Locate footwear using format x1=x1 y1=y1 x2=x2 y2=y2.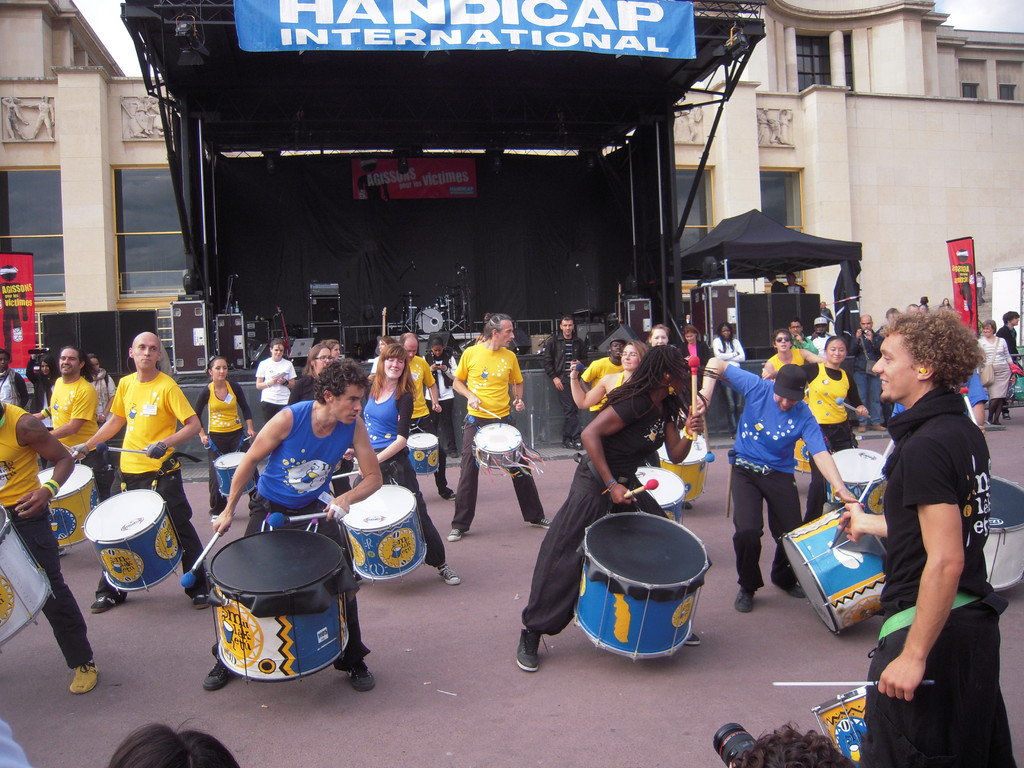
x1=204 y1=660 x2=234 y2=692.
